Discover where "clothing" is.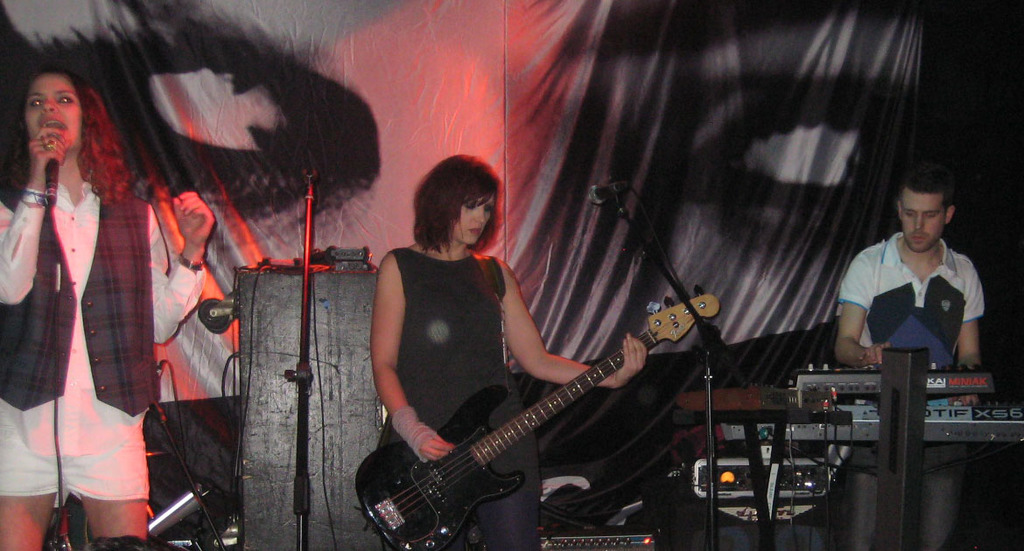
Discovered at x1=0, y1=178, x2=205, y2=507.
